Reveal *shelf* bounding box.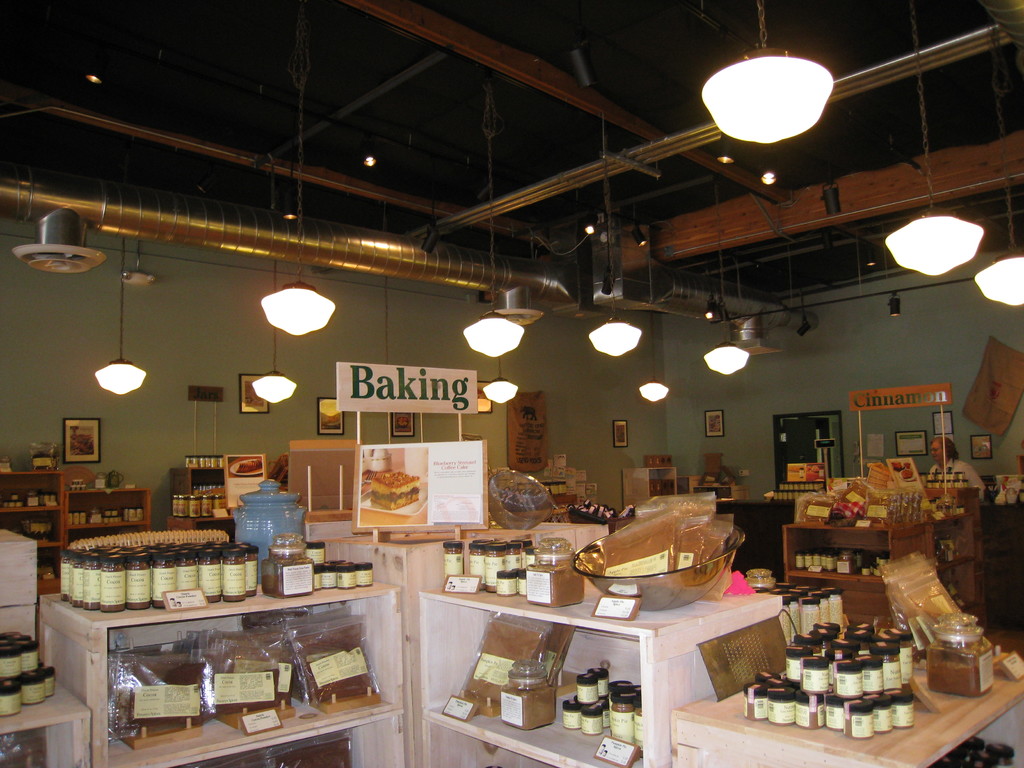
Revealed: select_region(784, 512, 911, 587).
